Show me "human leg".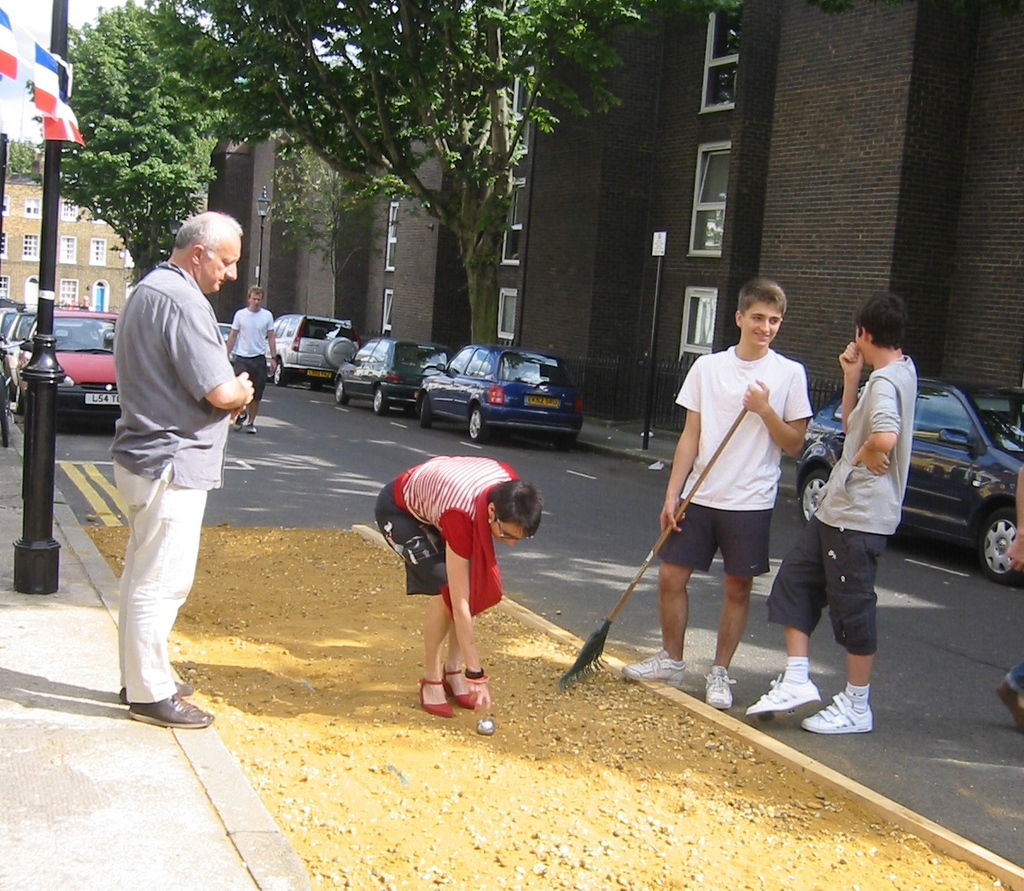
"human leg" is here: locate(617, 562, 687, 684).
